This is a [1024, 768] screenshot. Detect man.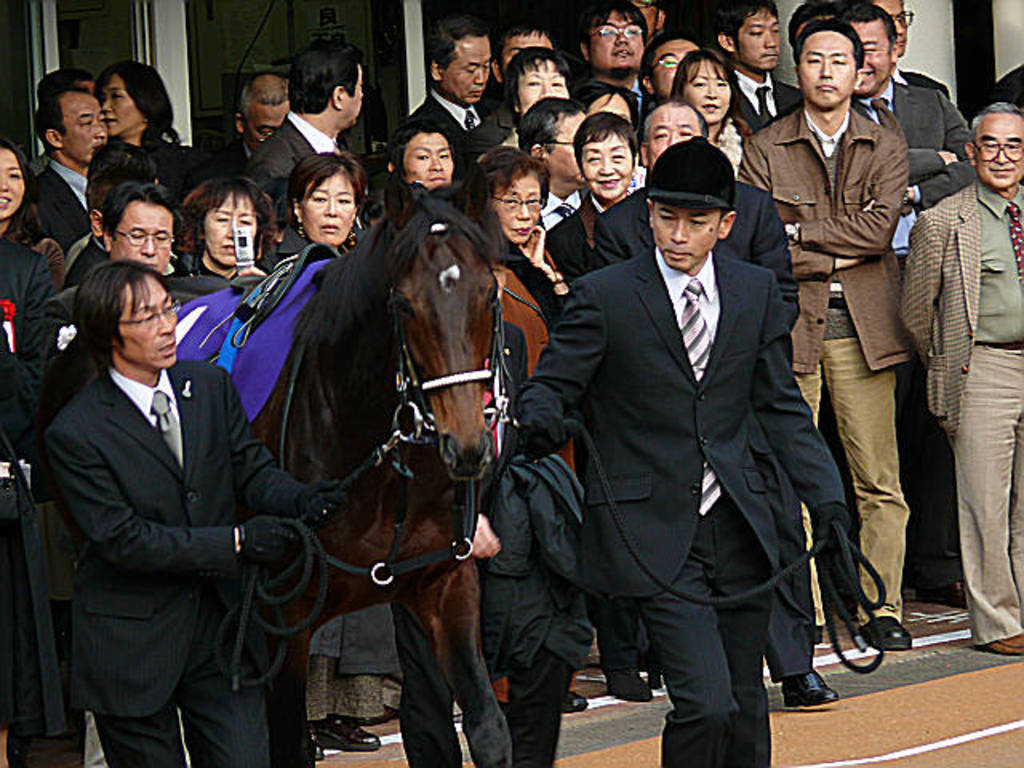
bbox=[14, 178, 184, 766].
